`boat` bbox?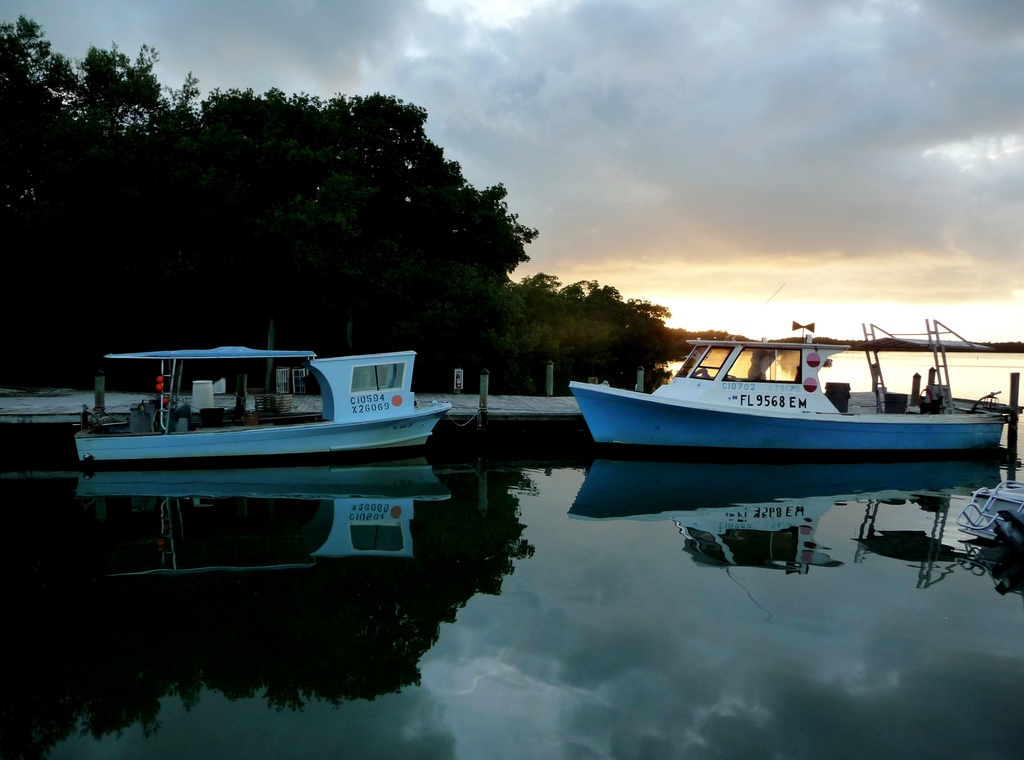
(68,339,458,471)
